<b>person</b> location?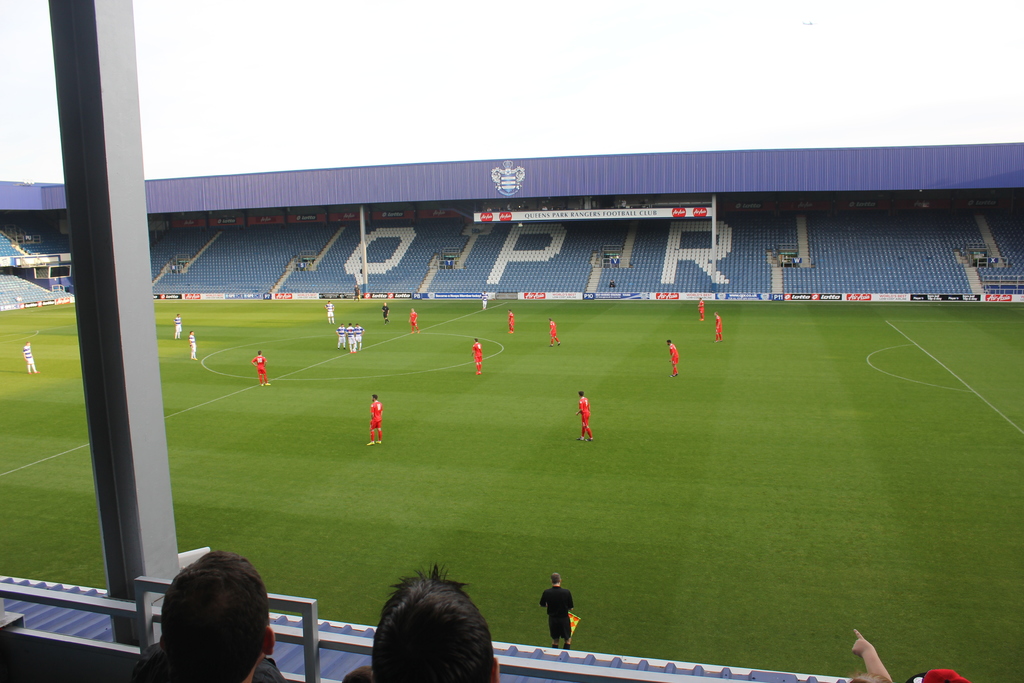
locate(842, 672, 892, 682)
